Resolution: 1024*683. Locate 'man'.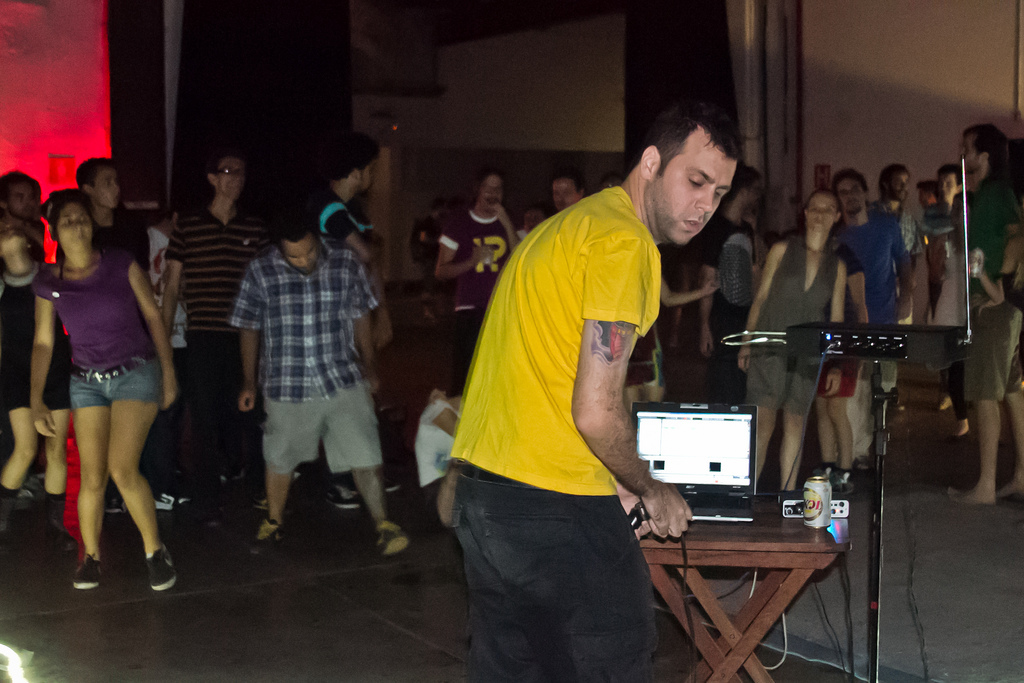
{"left": 545, "top": 167, "right": 594, "bottom": 225}.
